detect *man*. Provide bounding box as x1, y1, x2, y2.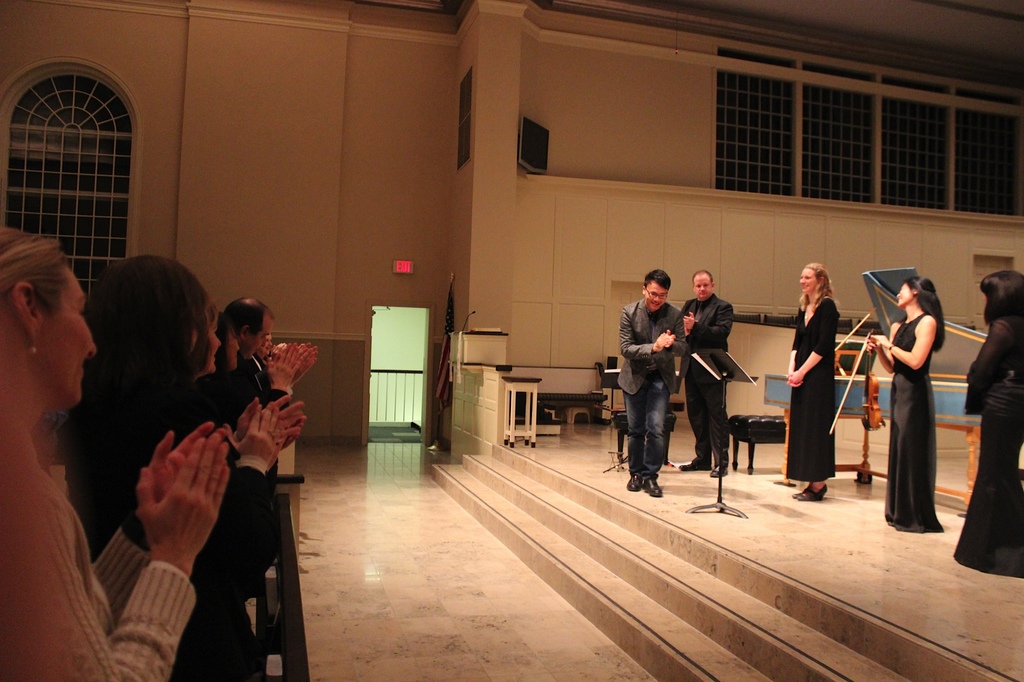
673, 265, 735, 486.
